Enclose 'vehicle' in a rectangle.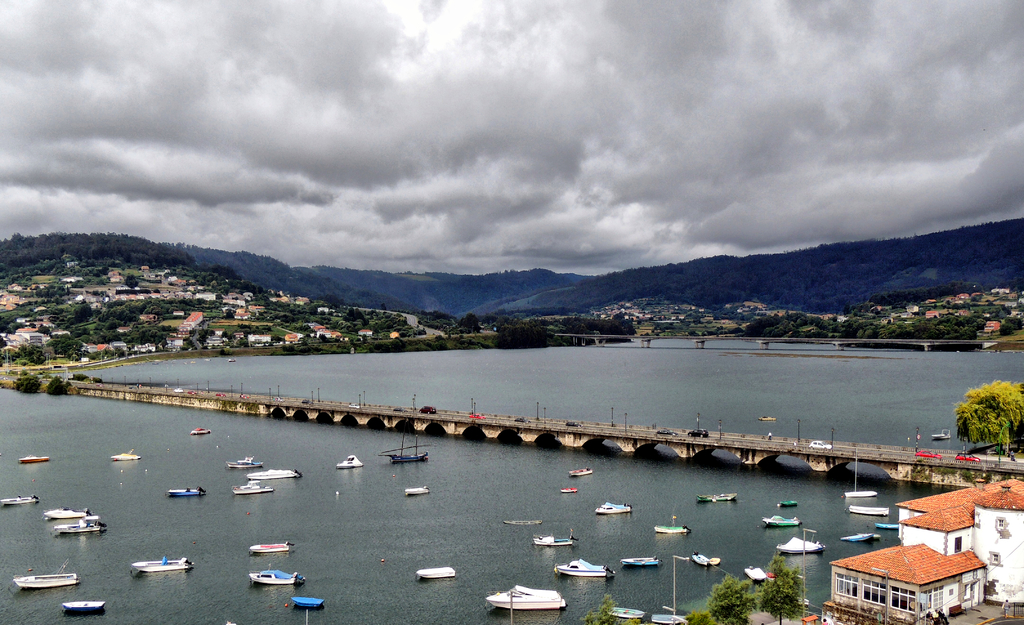
region(561, 485, 576, 496).
